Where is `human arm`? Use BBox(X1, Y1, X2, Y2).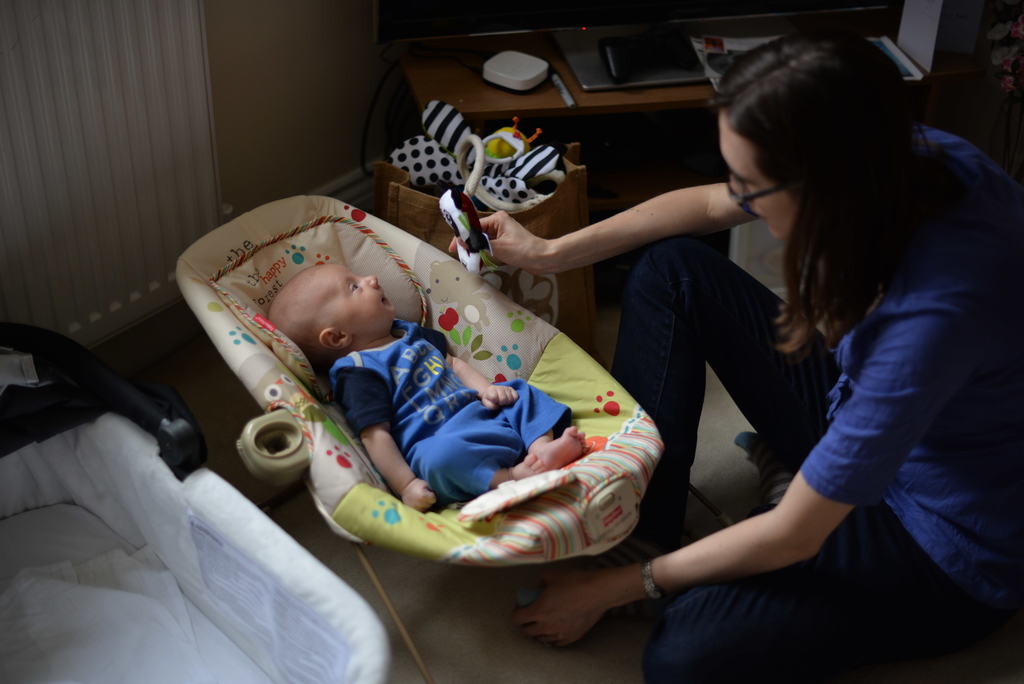
BBox(444, 351, 520, 410).
